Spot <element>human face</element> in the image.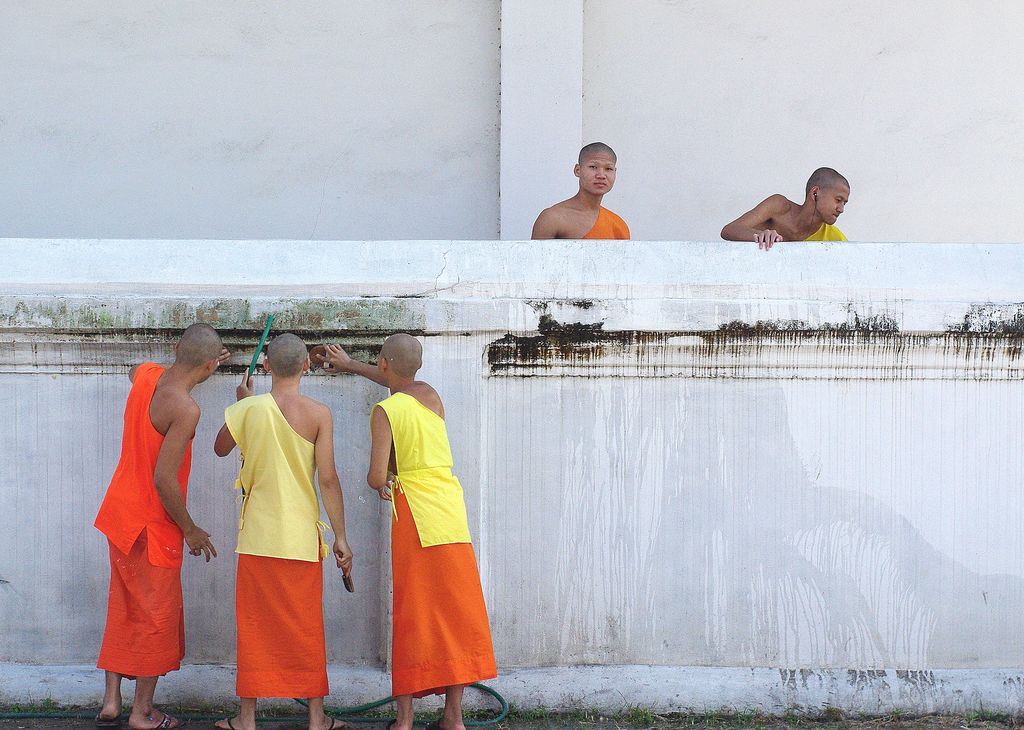
<element>human face</element> found at (817,187,850,223).
